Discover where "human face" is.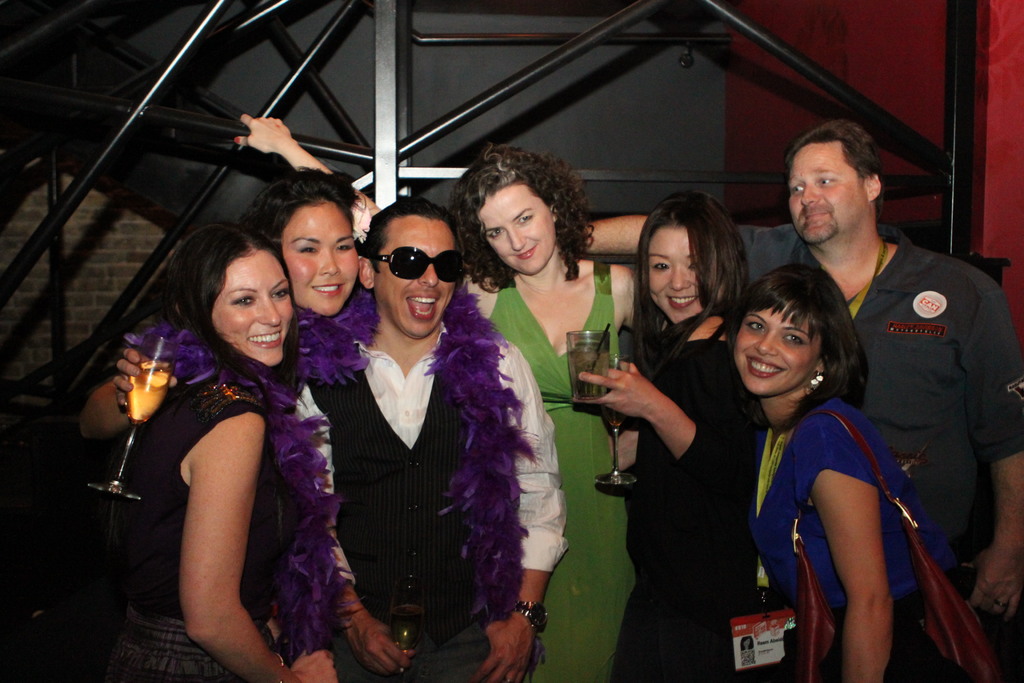
Discovered at x1=648 y1=226 x2=724 y2=324.
